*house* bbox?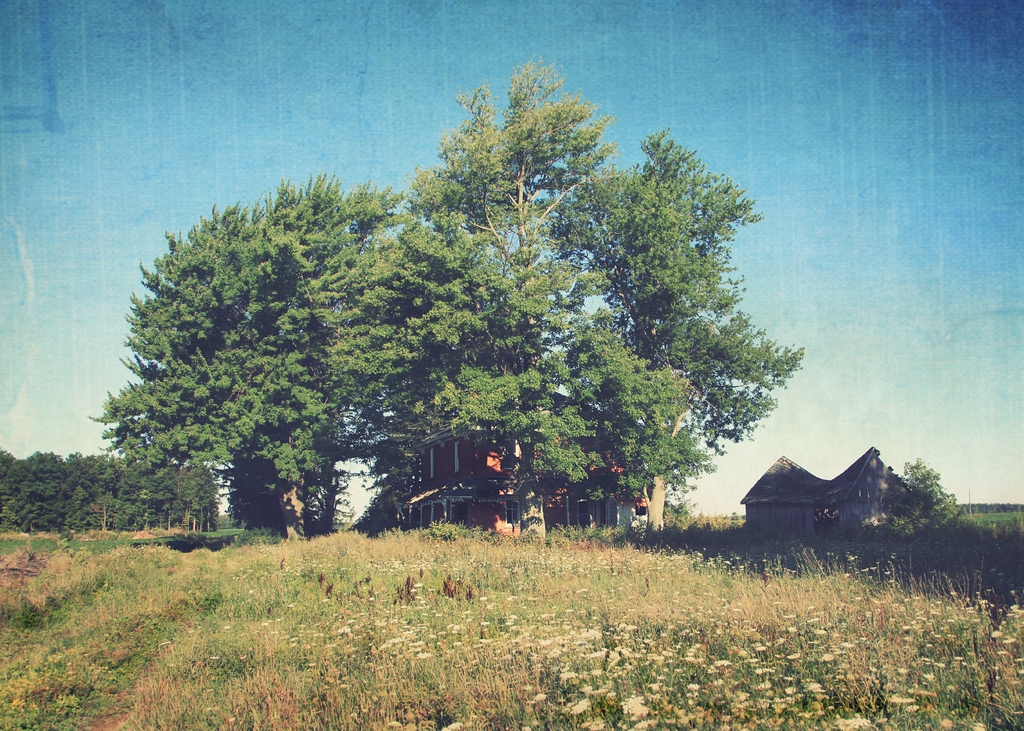
<bbox>734, 447, 910, 543</bbox>
